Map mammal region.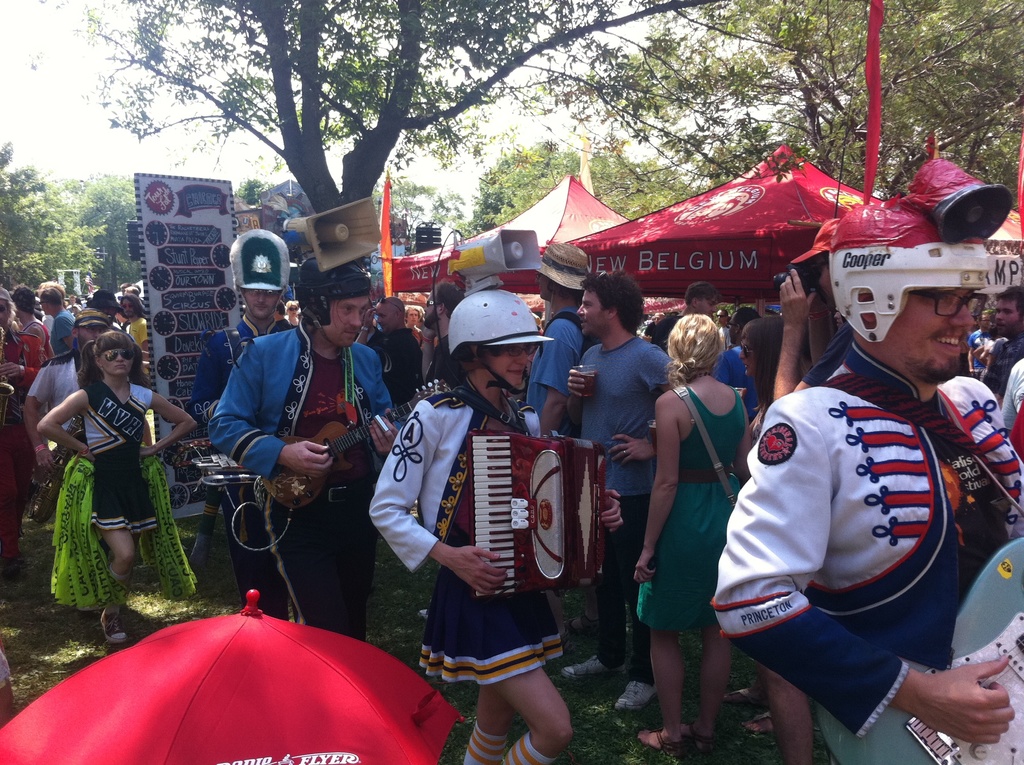
Mapped to <bbox>31, 328, 185, 611</bbox>.
